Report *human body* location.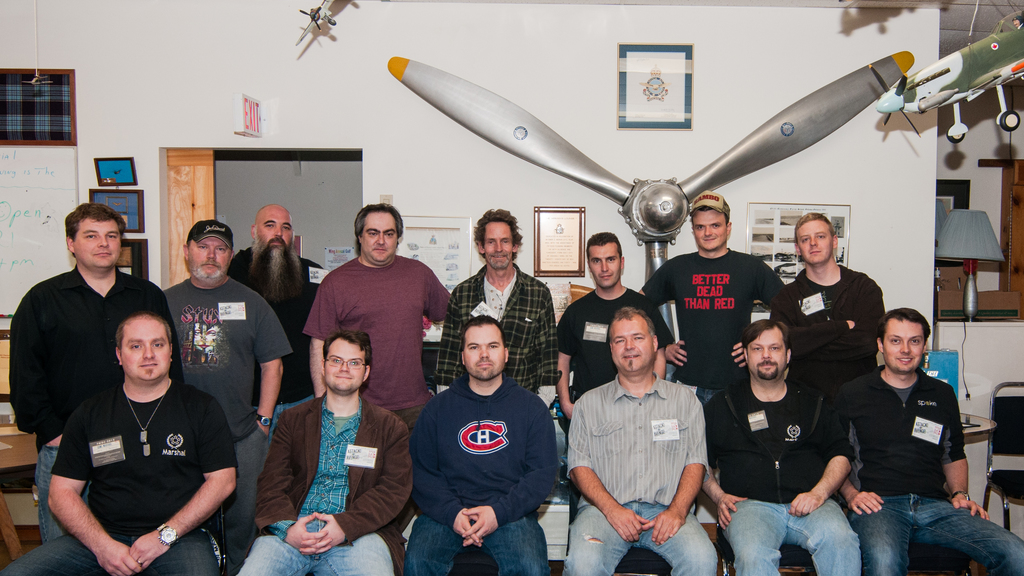
Report: box(561, 368, 708, 575).
